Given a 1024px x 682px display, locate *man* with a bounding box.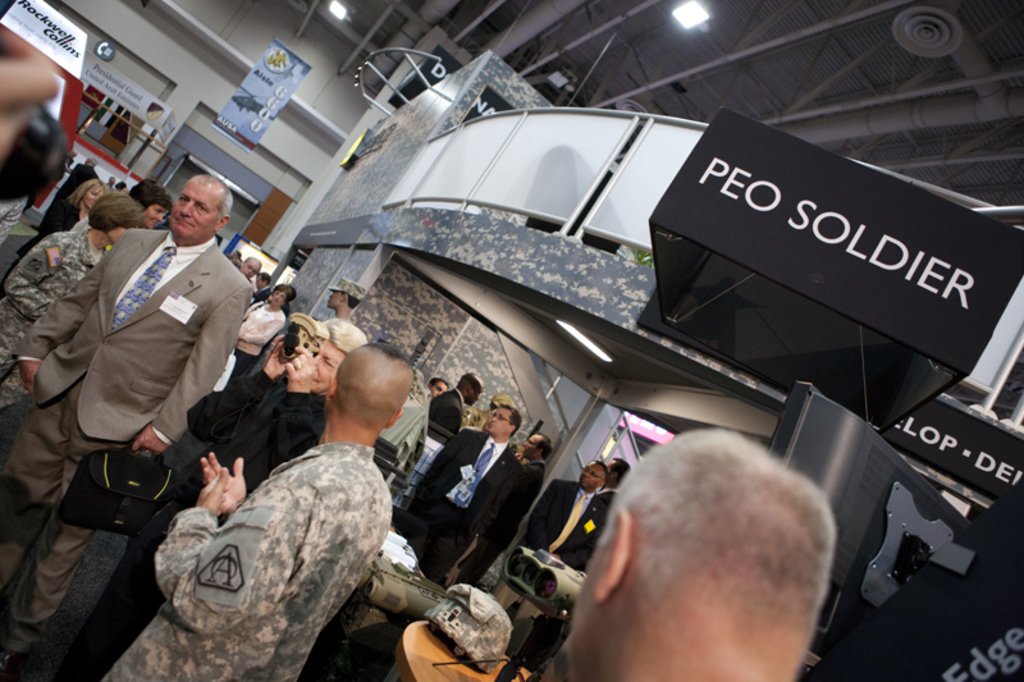
Located: (x1=492, y1=459, x2=608, y2=651).
